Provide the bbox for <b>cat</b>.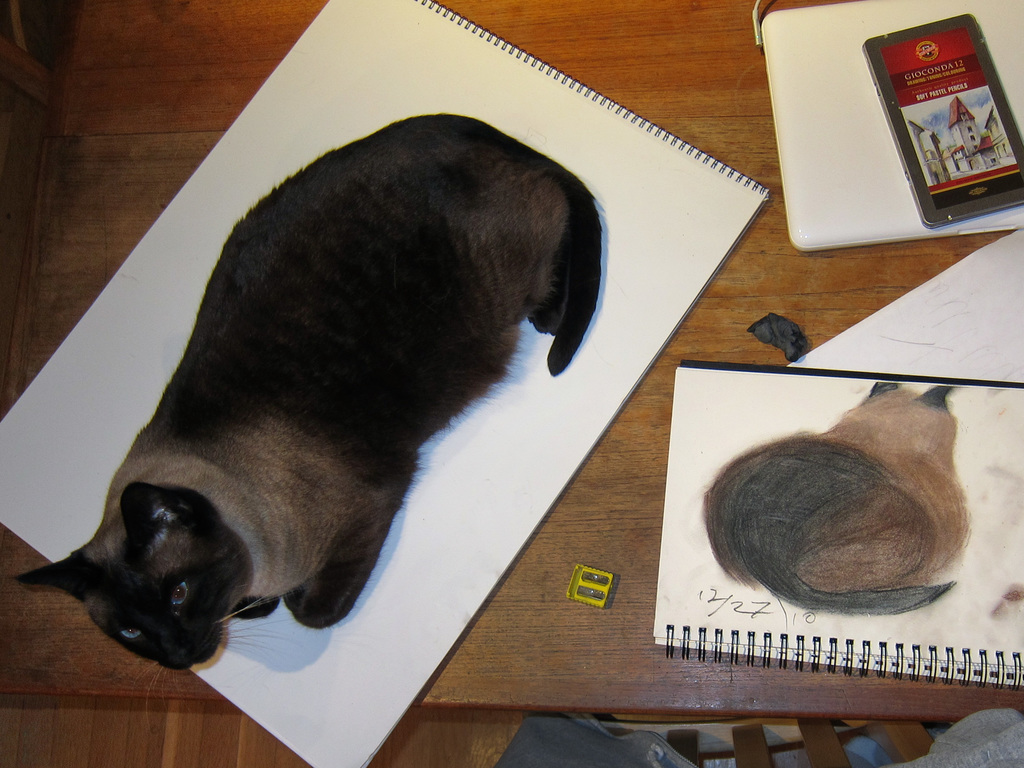
(x1=11, y1=108, x2=600, y2=732).
